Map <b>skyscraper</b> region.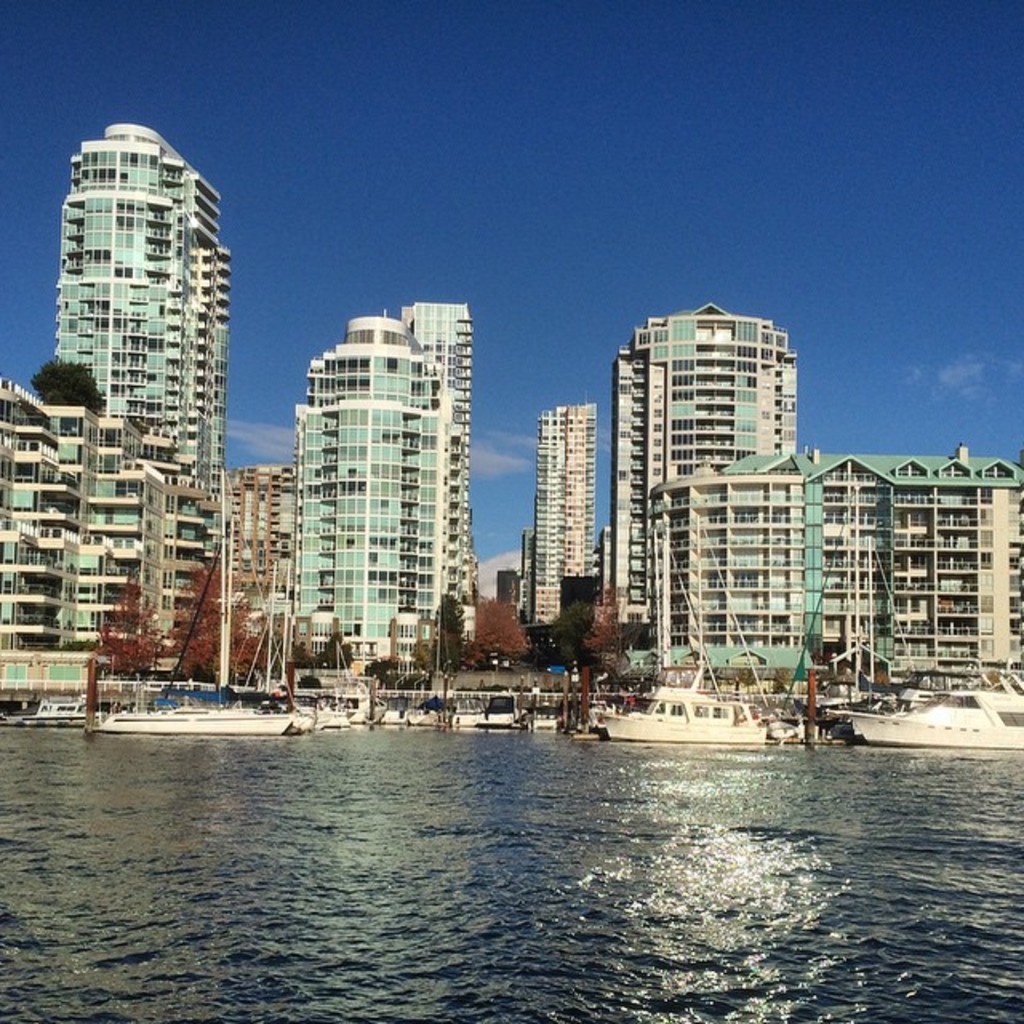
Mapped to x1=528 y1=405 x2=597 y2=632.
